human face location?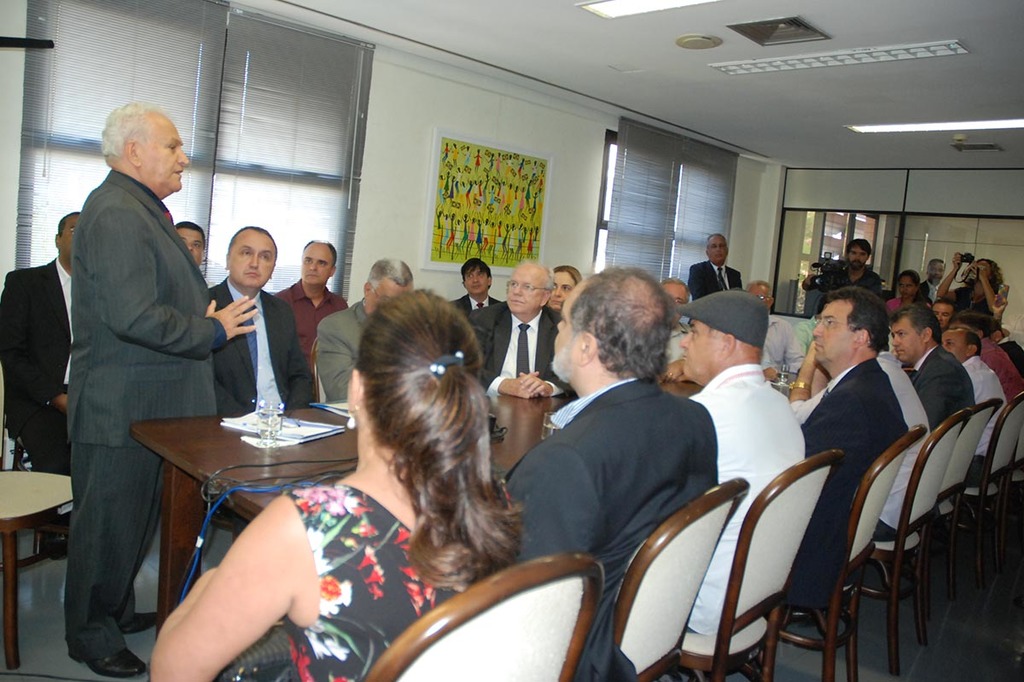
<bbox>469, 269, 489, 295</bbox>
